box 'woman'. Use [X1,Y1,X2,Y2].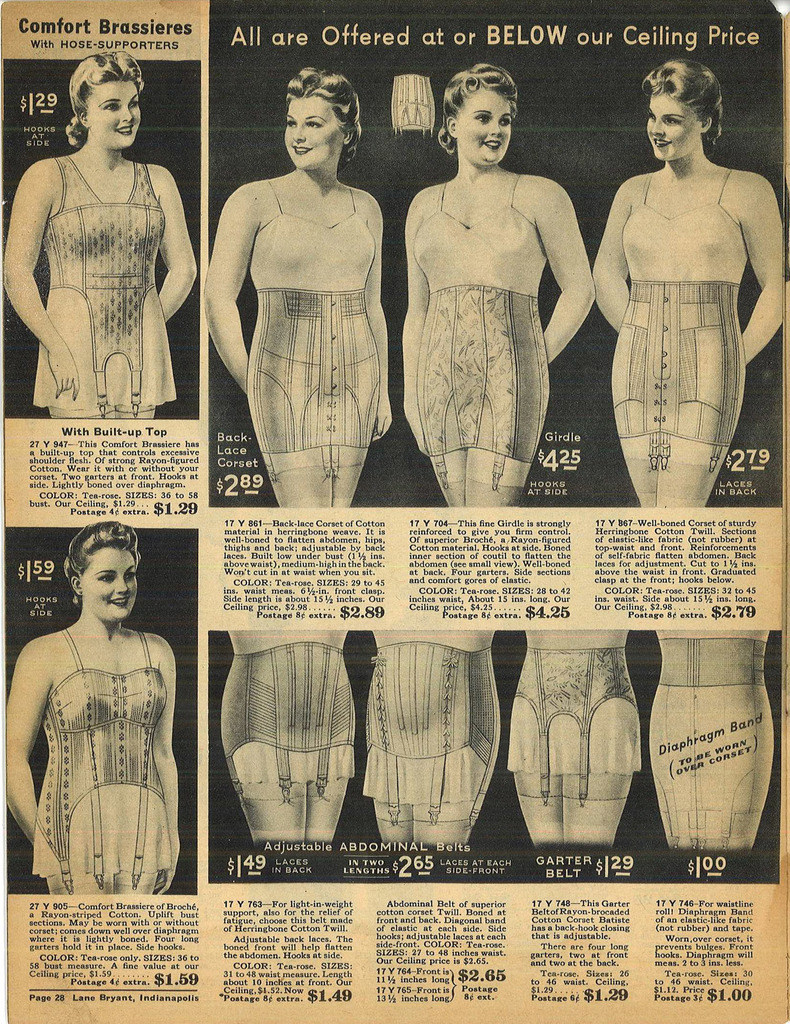
[205,67,393,507].
